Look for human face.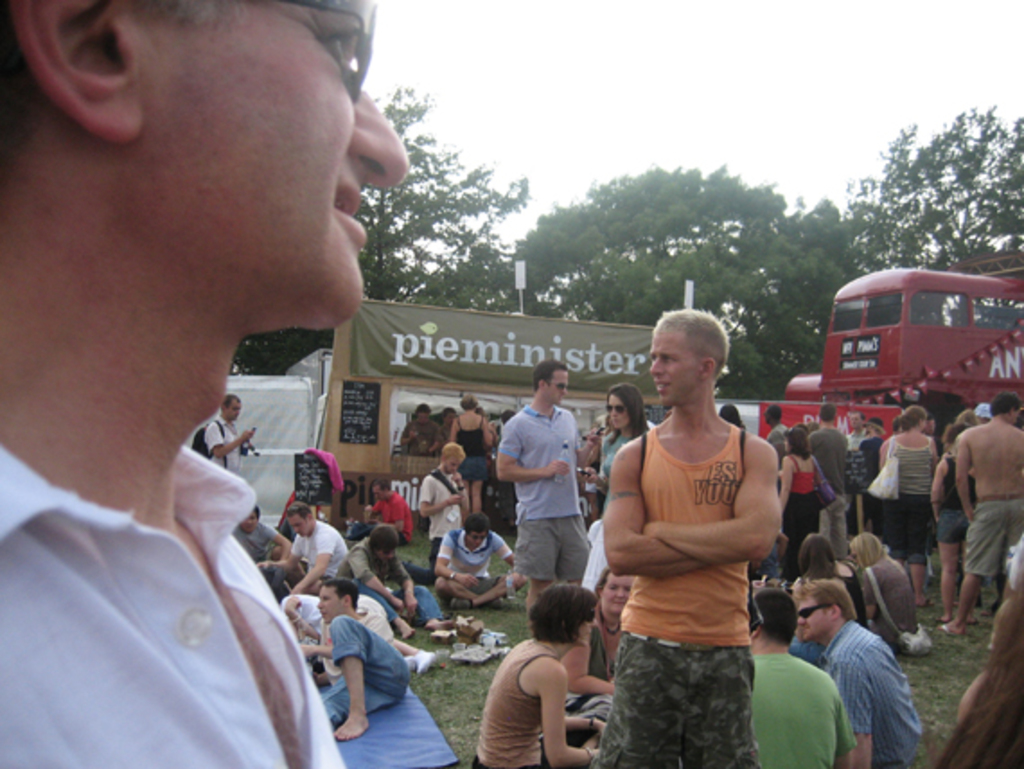
Found: (left=316, top=589, right=341, bottom=623).
